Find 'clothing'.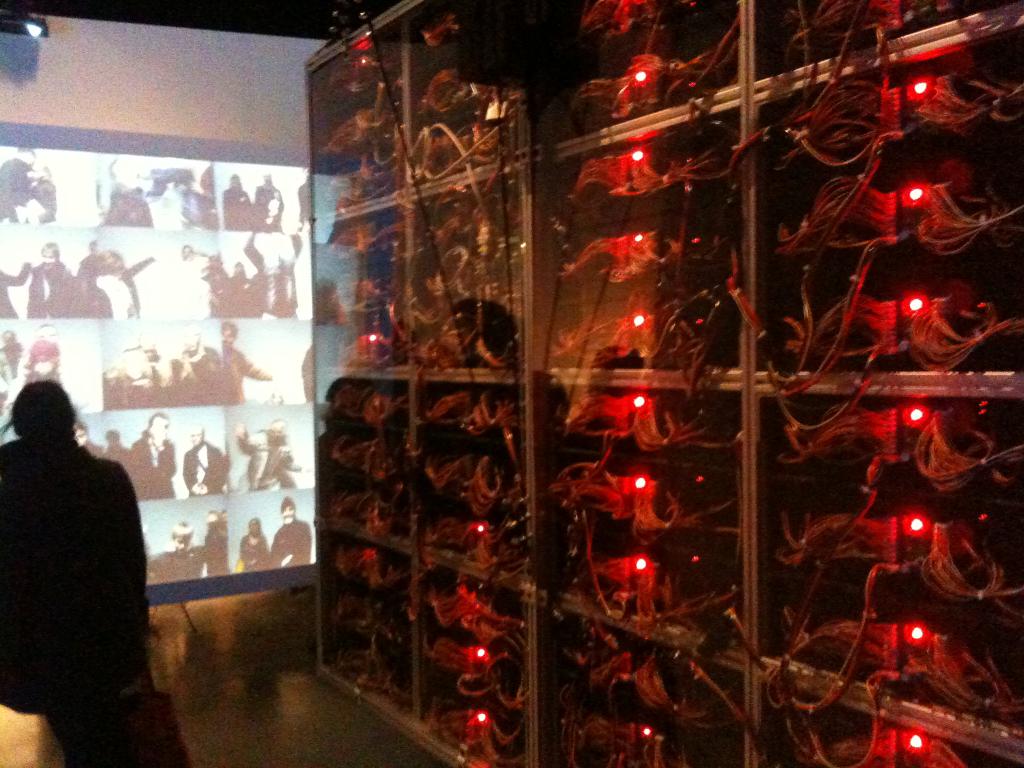
left=236, top=532, right=271, bottom=567.
